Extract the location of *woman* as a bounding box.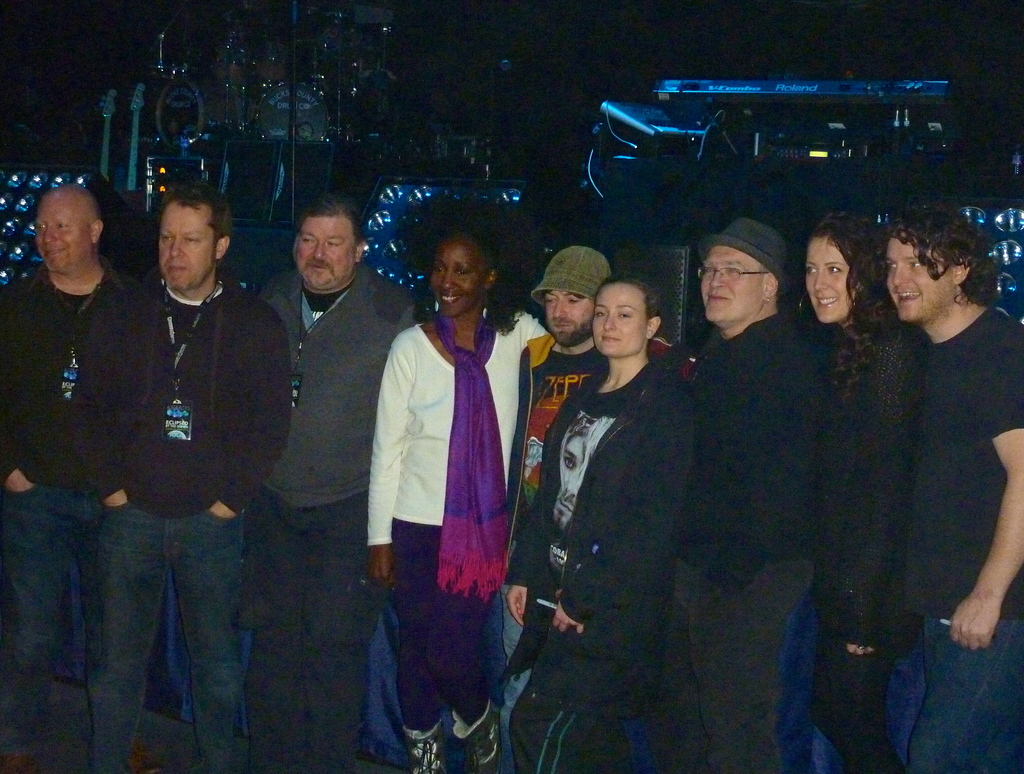
bbox=(799, 208, 927, 773).
